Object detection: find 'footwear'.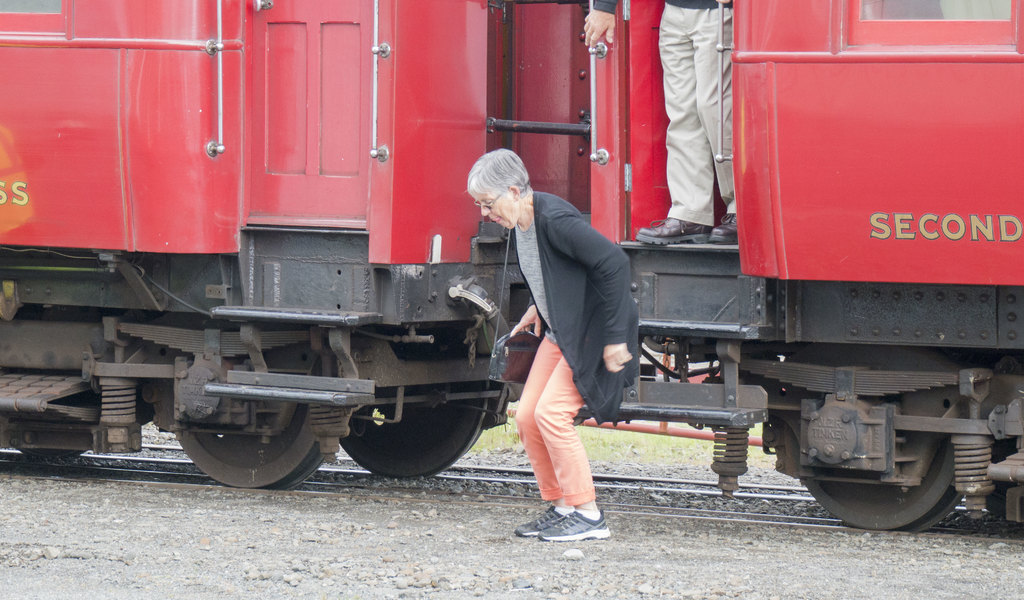
pyautogui.locateOnScreen(703, 211, 735, 248).
